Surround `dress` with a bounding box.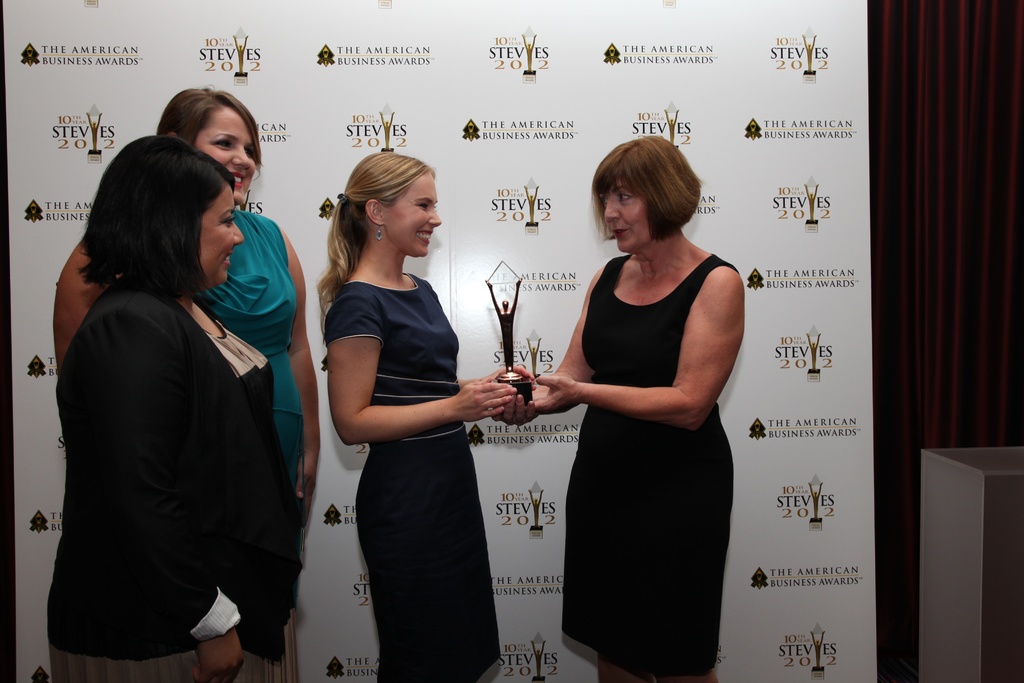
crop(321, 273, 503, 682).
